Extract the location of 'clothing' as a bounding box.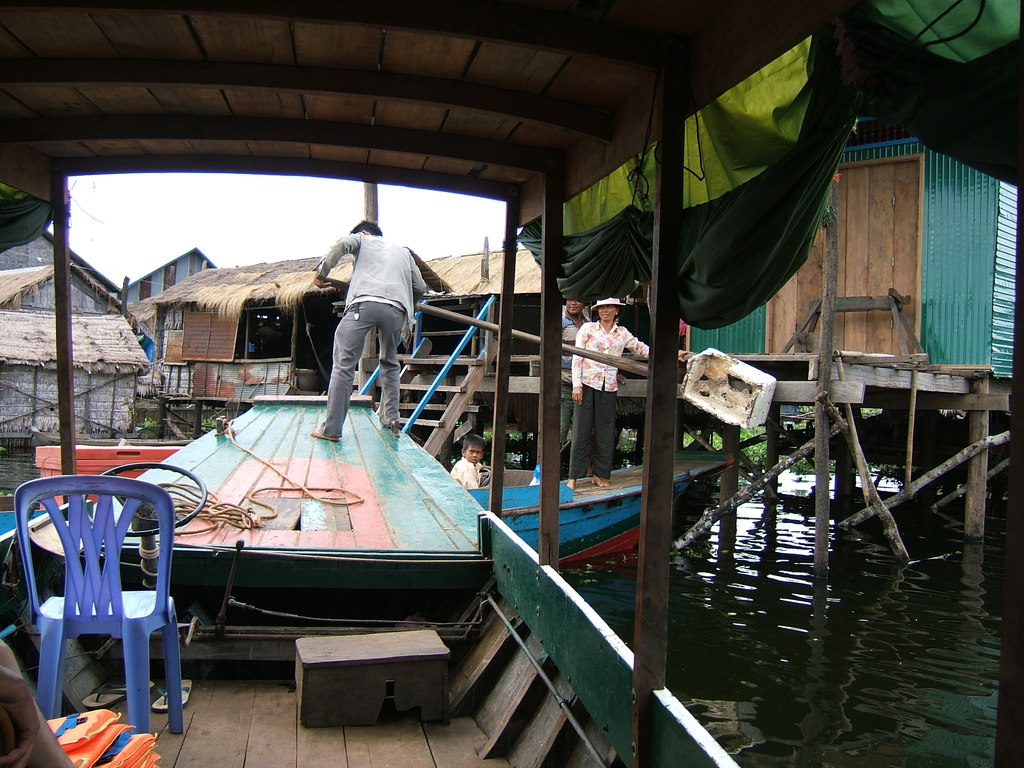
crop(449, 452, 483, 490).
